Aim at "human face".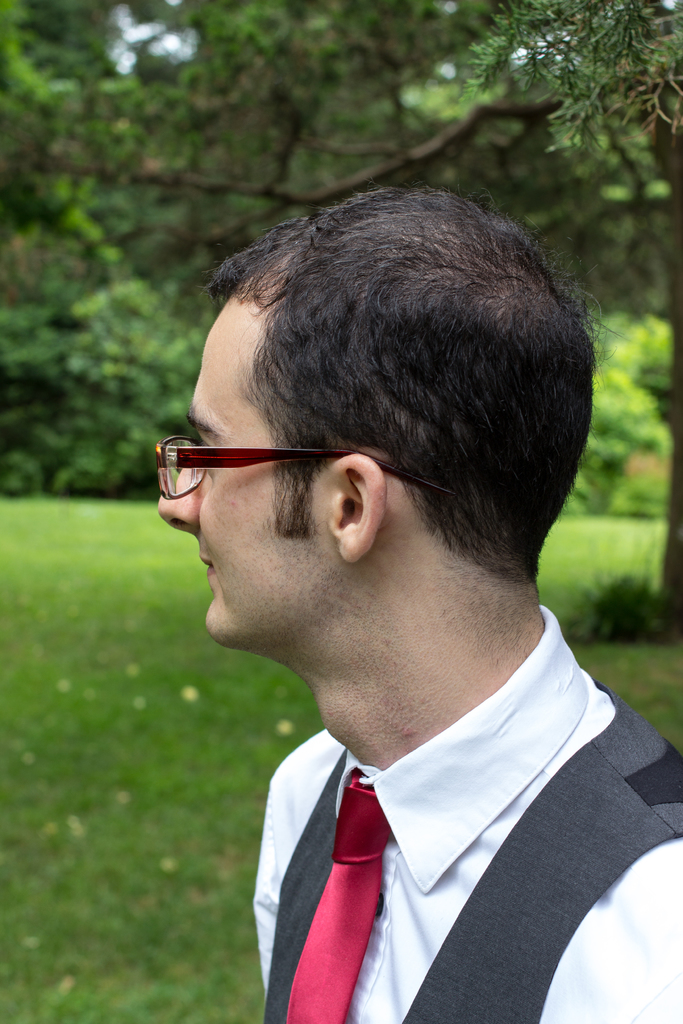
Aimed at 154 300 346 641.
